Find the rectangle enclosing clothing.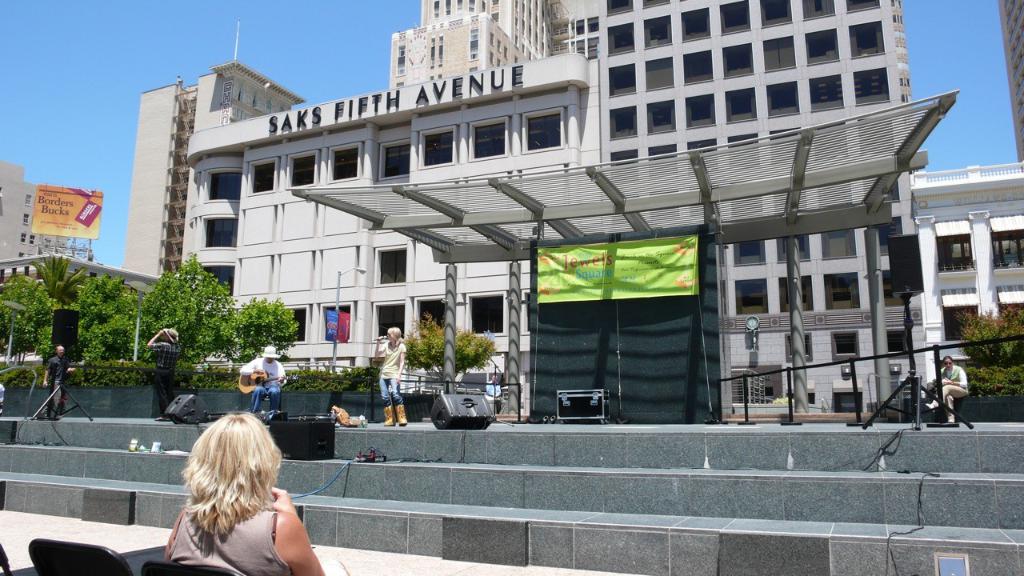
box=[242, 355, 288, 412].
